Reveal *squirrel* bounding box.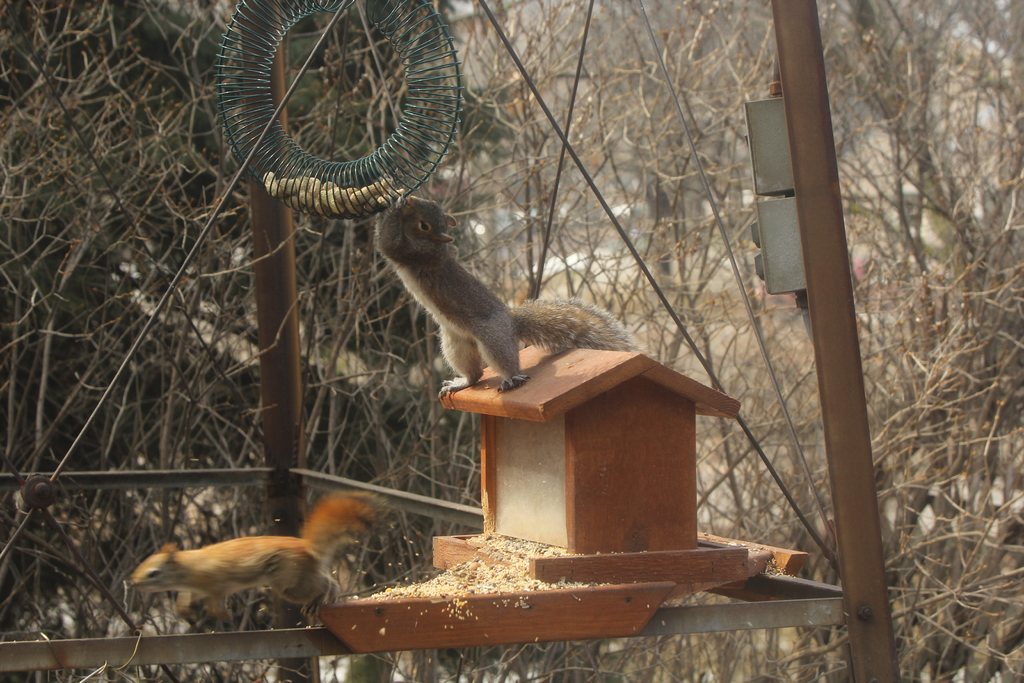
Revealed: left=376, top=193, right=644, bottom=412.
